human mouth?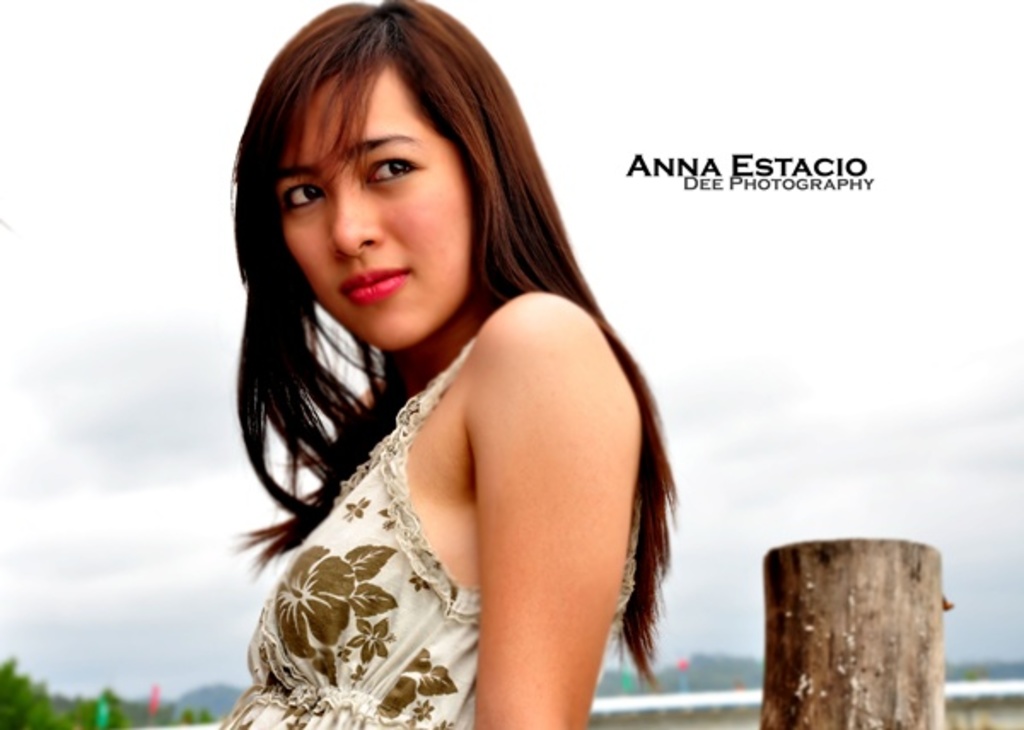
<box>335,269,413,310</box>
